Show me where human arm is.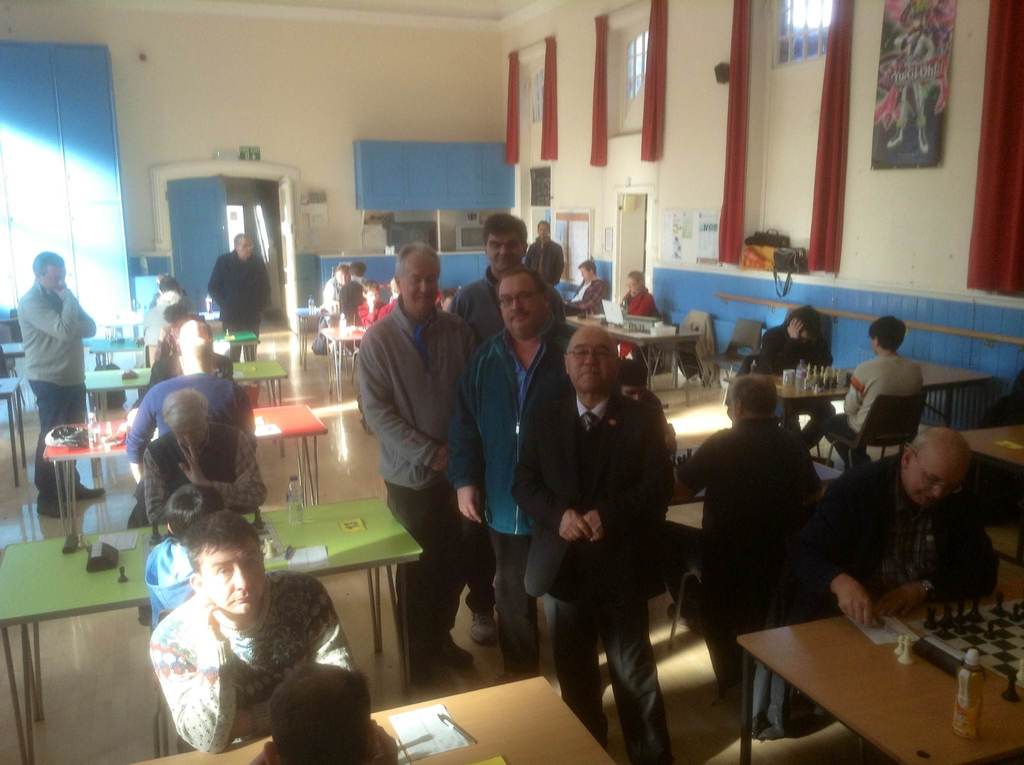
human arm is at bbox=(547, 238, 568, 292).
